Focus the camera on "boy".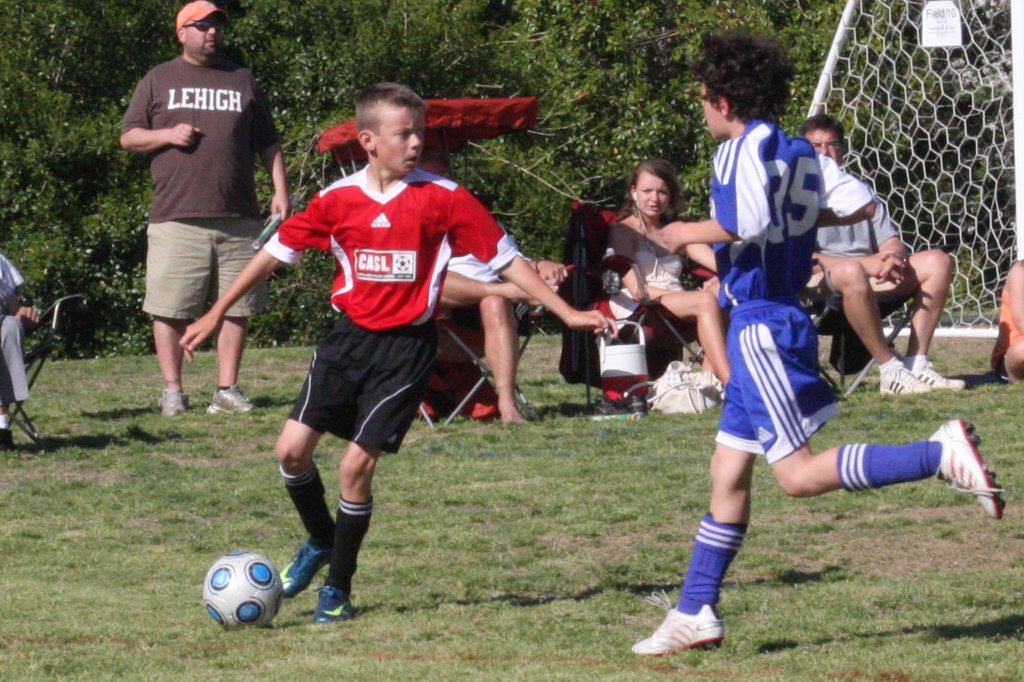
Focus region: [x1=179, y1=83, x2=618, y2=622].
